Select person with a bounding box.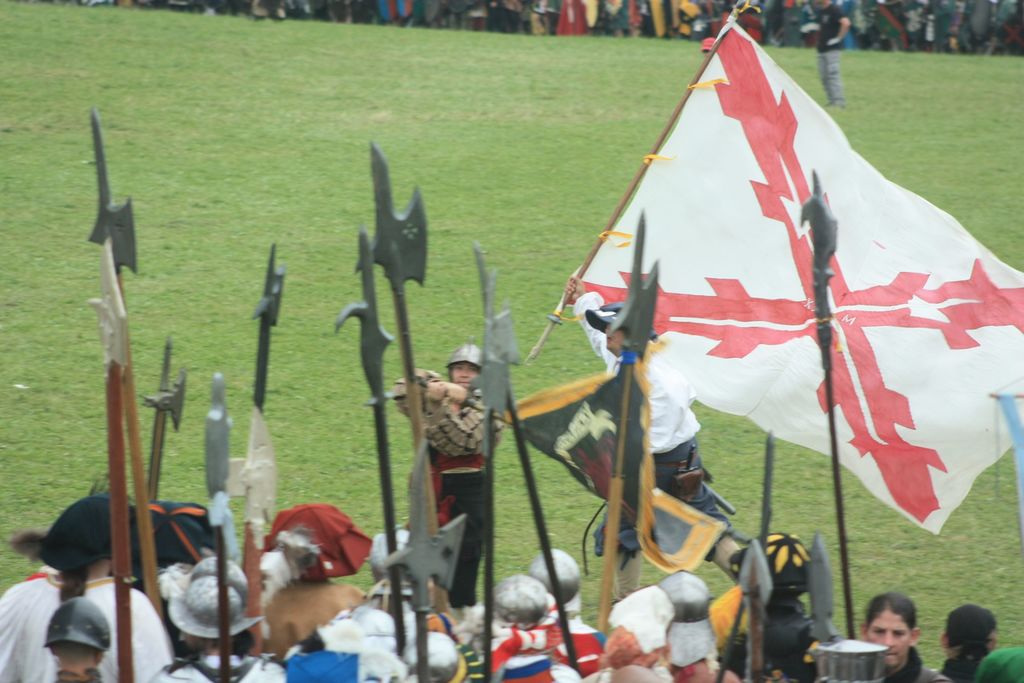
[381,331,506,607].
